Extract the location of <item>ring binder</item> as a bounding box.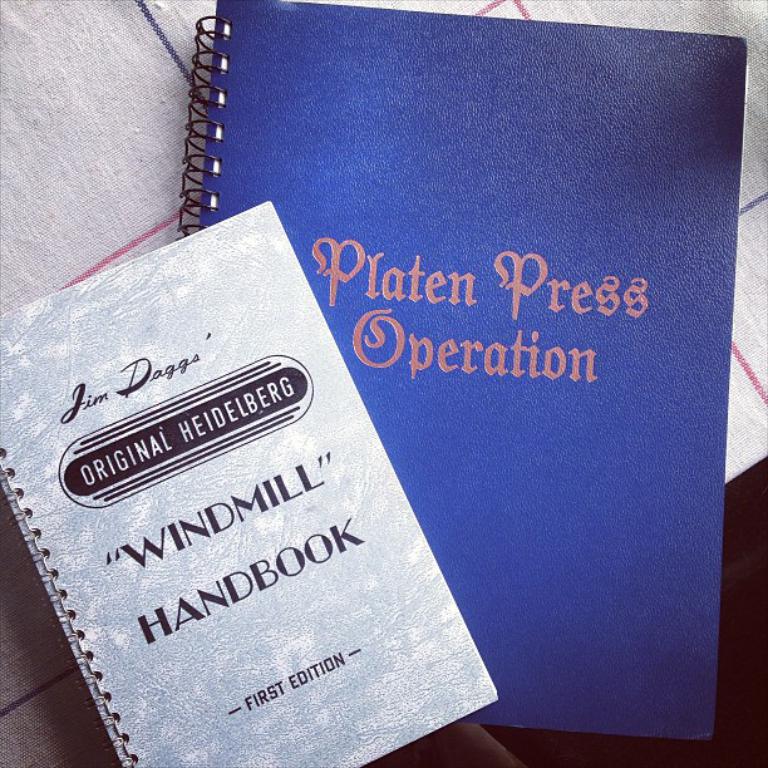
0, 200, 507, 767.
